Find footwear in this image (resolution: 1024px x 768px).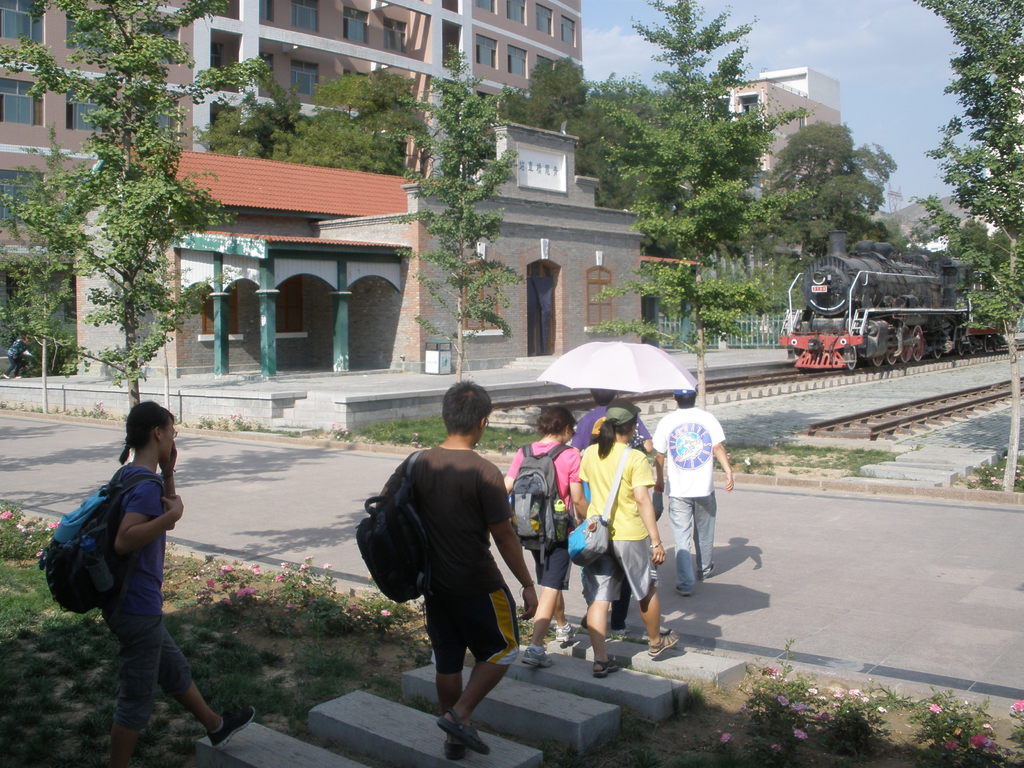
{"left": 676, "top": 588, "right": 693, "bottom": 595}.
